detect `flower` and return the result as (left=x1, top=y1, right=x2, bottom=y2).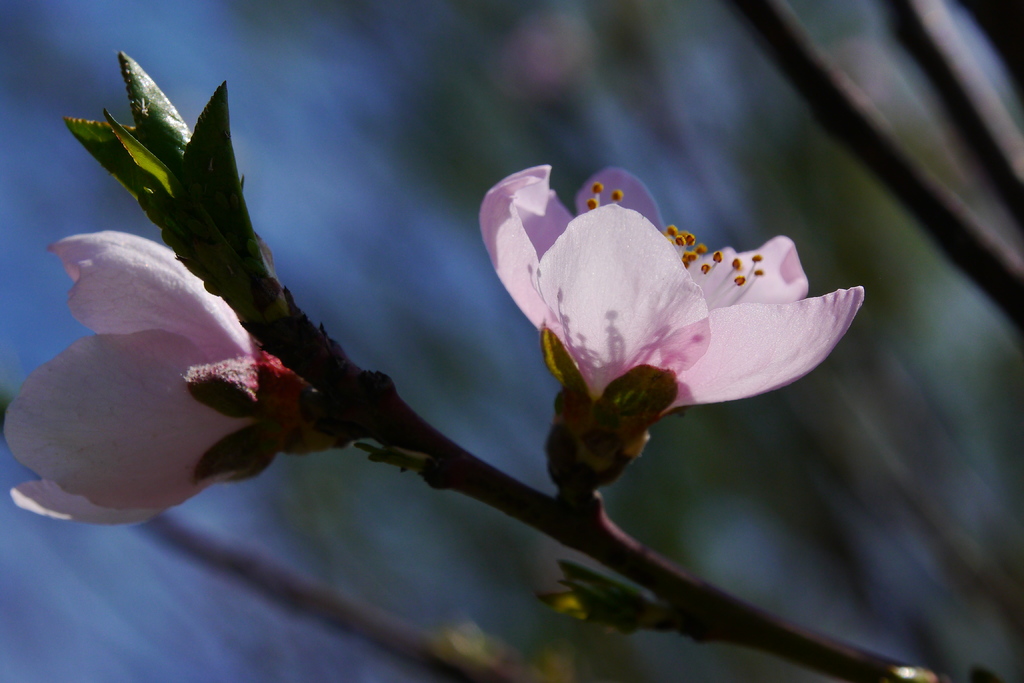
(left=0, top=230, right=316, bottom=528).
